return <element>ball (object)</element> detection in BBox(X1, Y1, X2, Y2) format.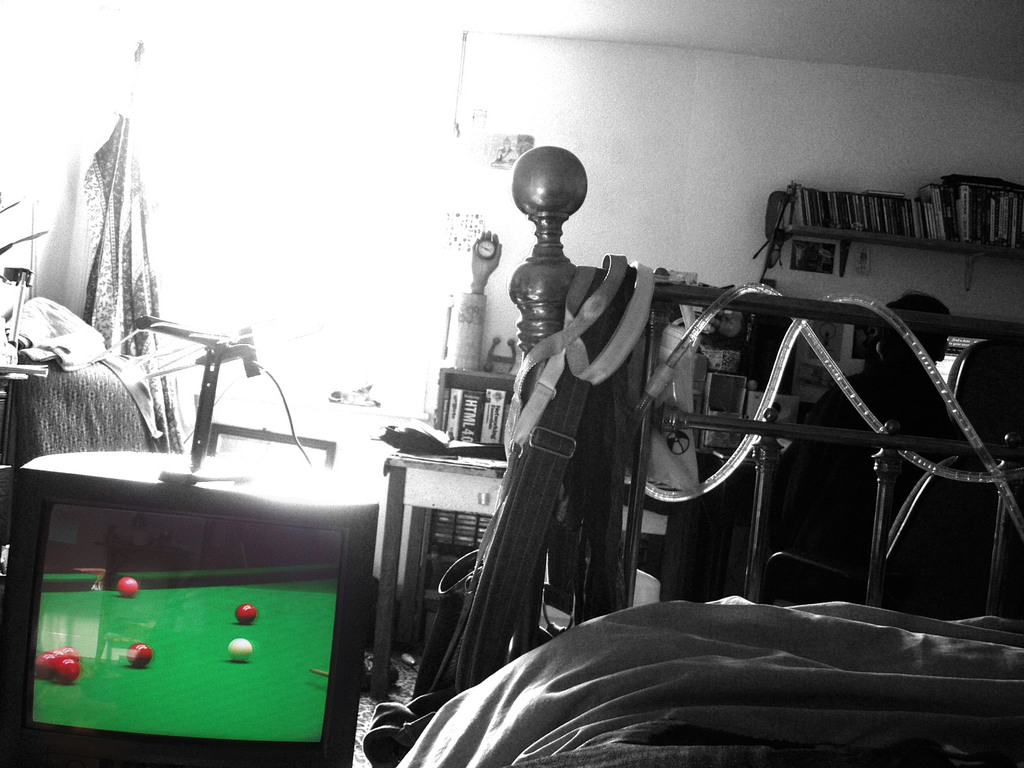
BBox(116, 578, 143, 595).
